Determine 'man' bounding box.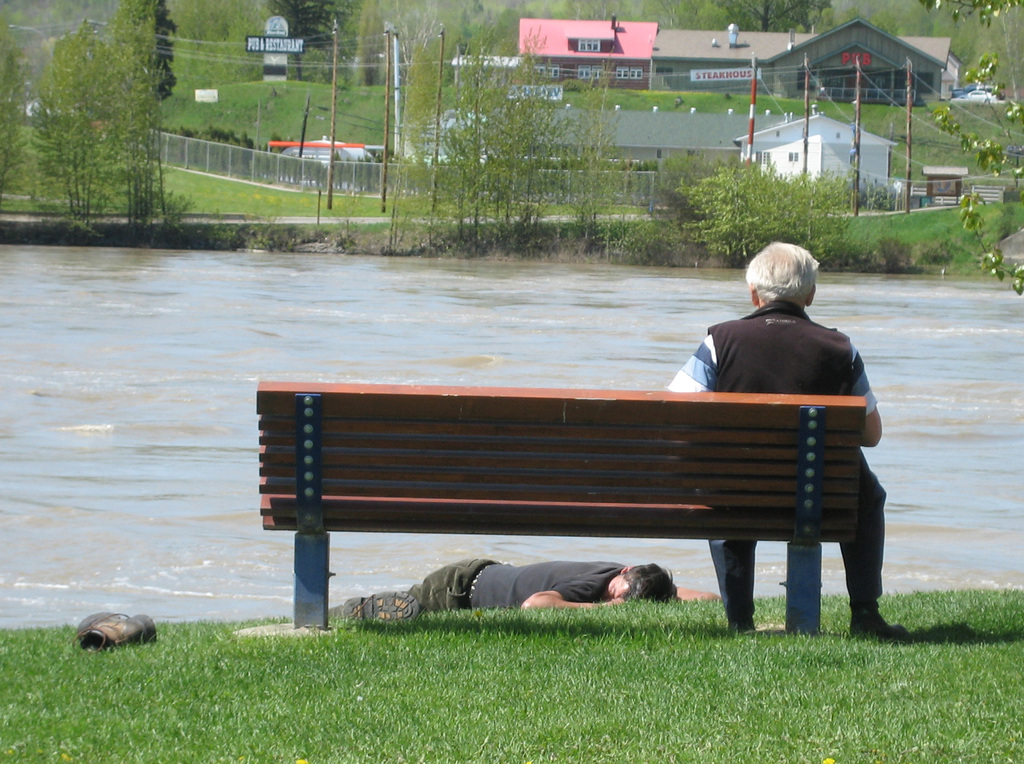
Determined: 324,553,718,619.
